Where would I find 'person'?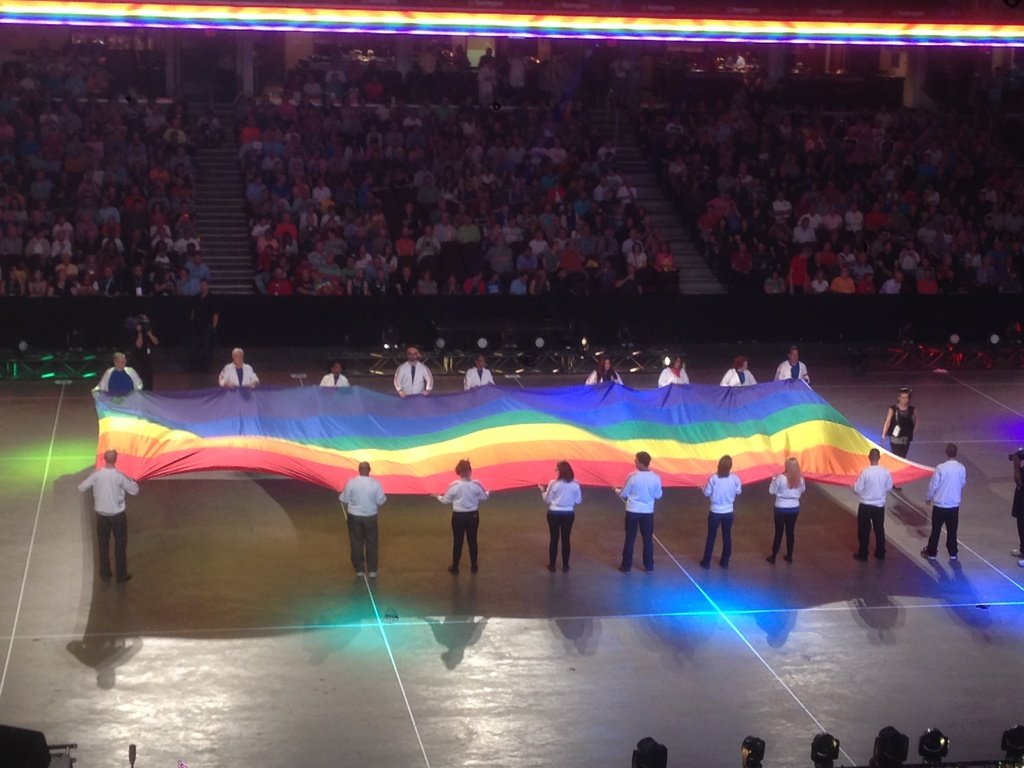
At (left=775, top=343, right=808, bottom=385).
